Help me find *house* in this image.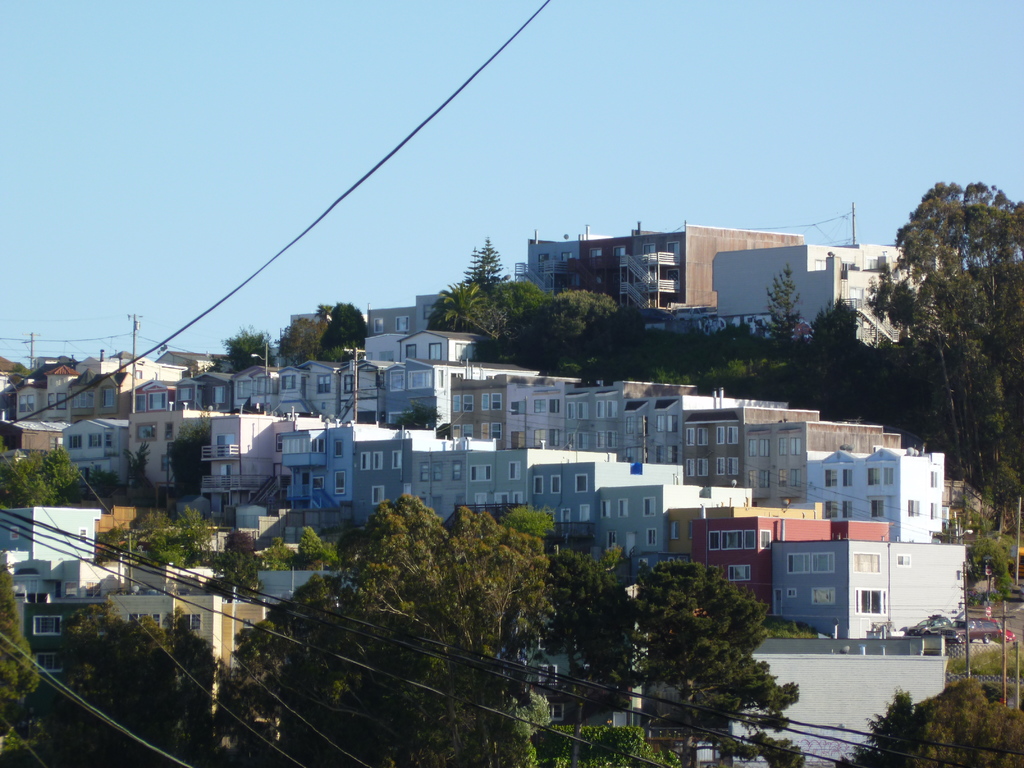
Found it: 0,507,104,569.
